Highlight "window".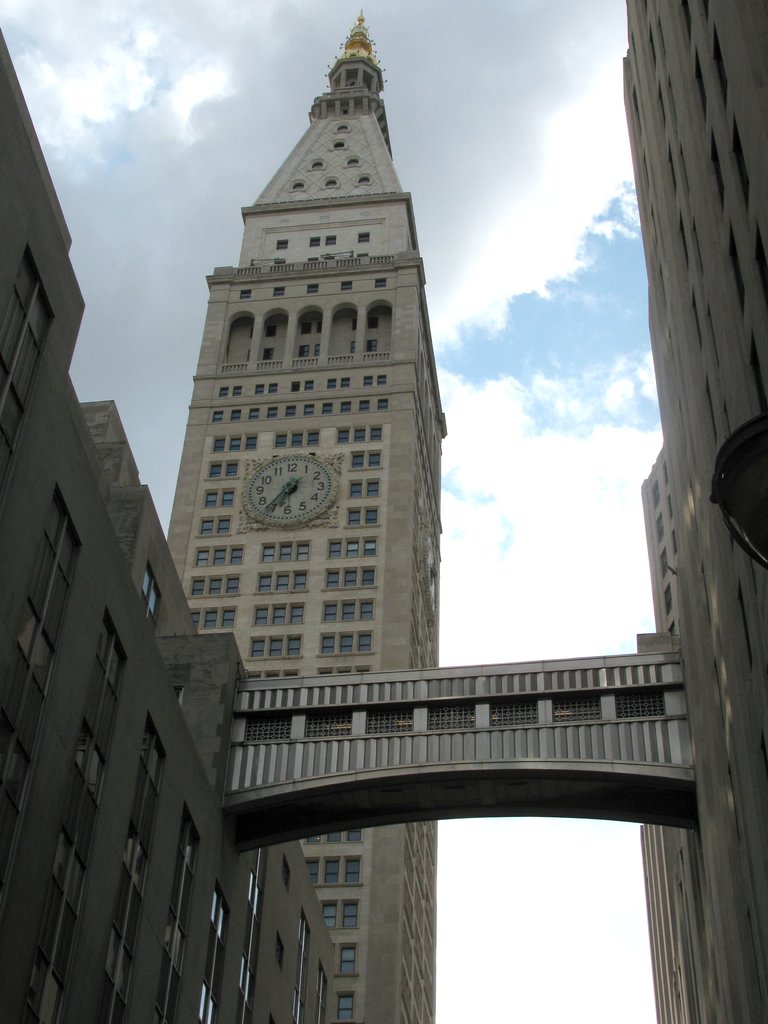
Highlighted region: box(705, 305, 721, 371).
